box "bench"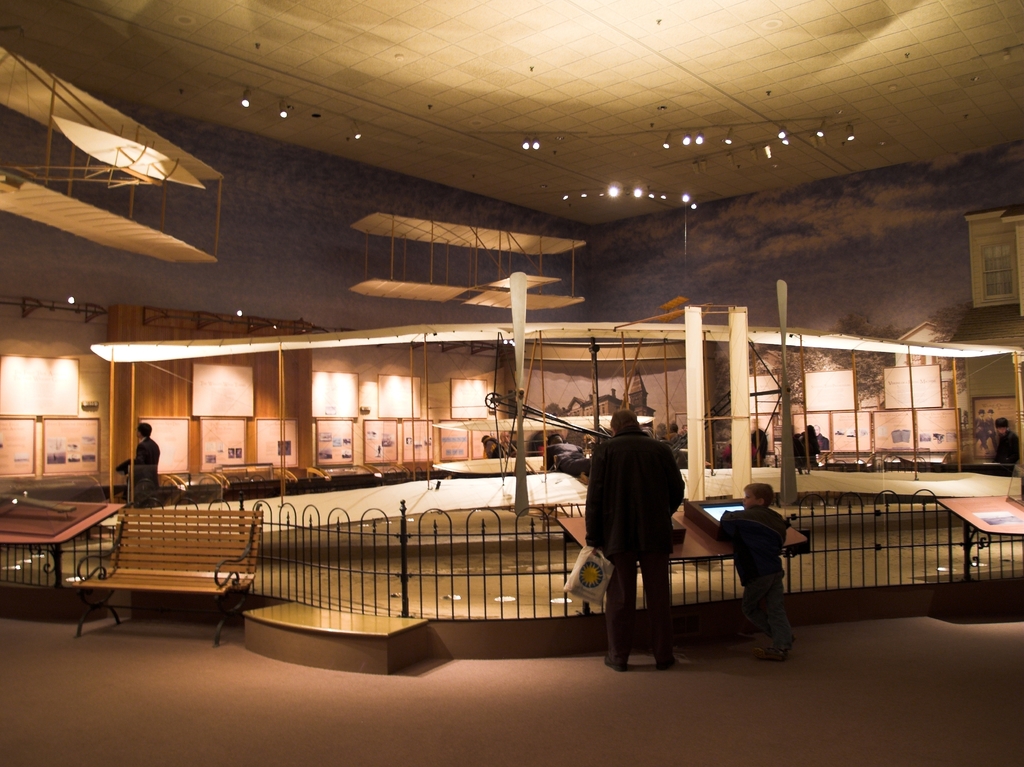
[x1=28, y1=521, x2=293, y2=642]
